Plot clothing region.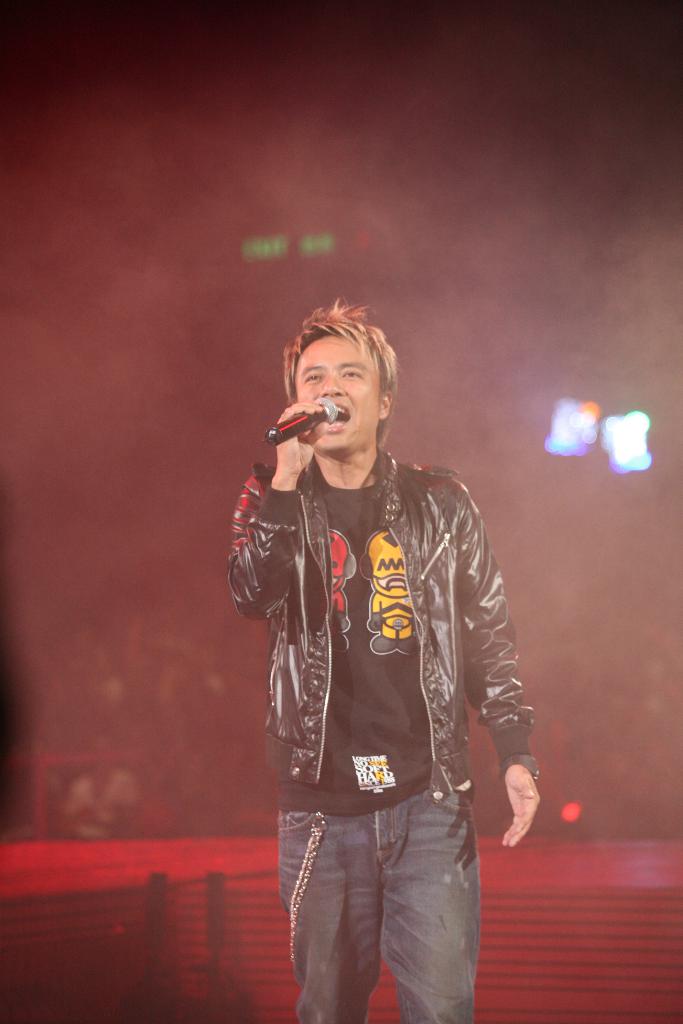
Plotted at 224 443 539 1020.
